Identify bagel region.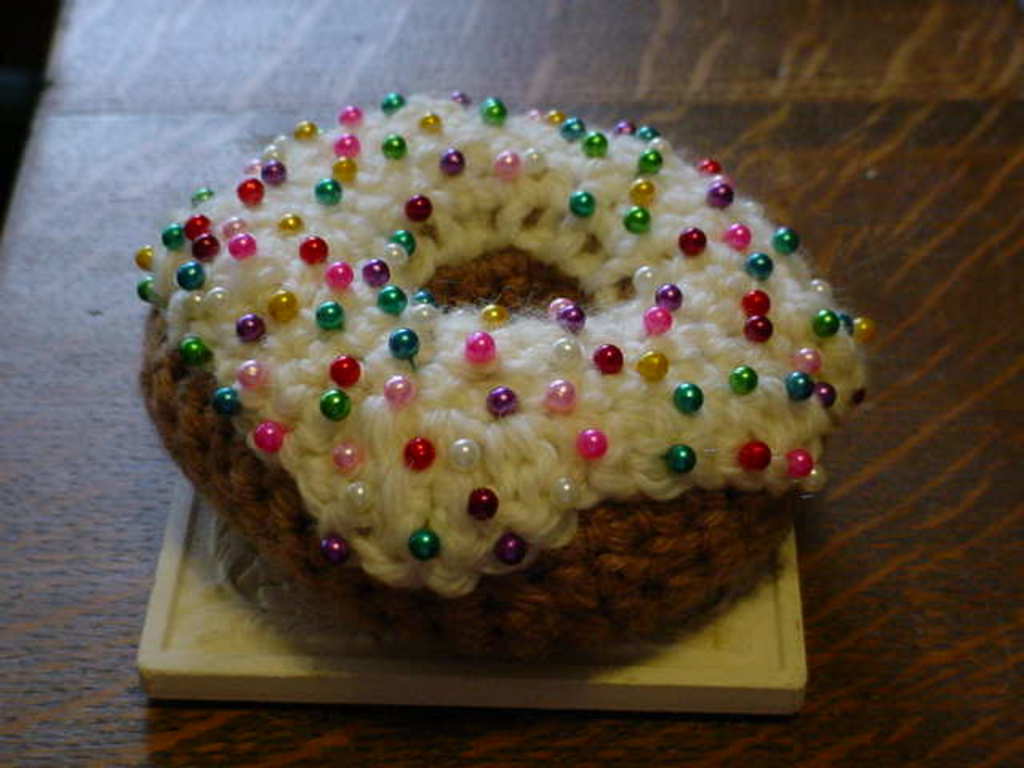
Region: crop(131, 85, 870, 664).
